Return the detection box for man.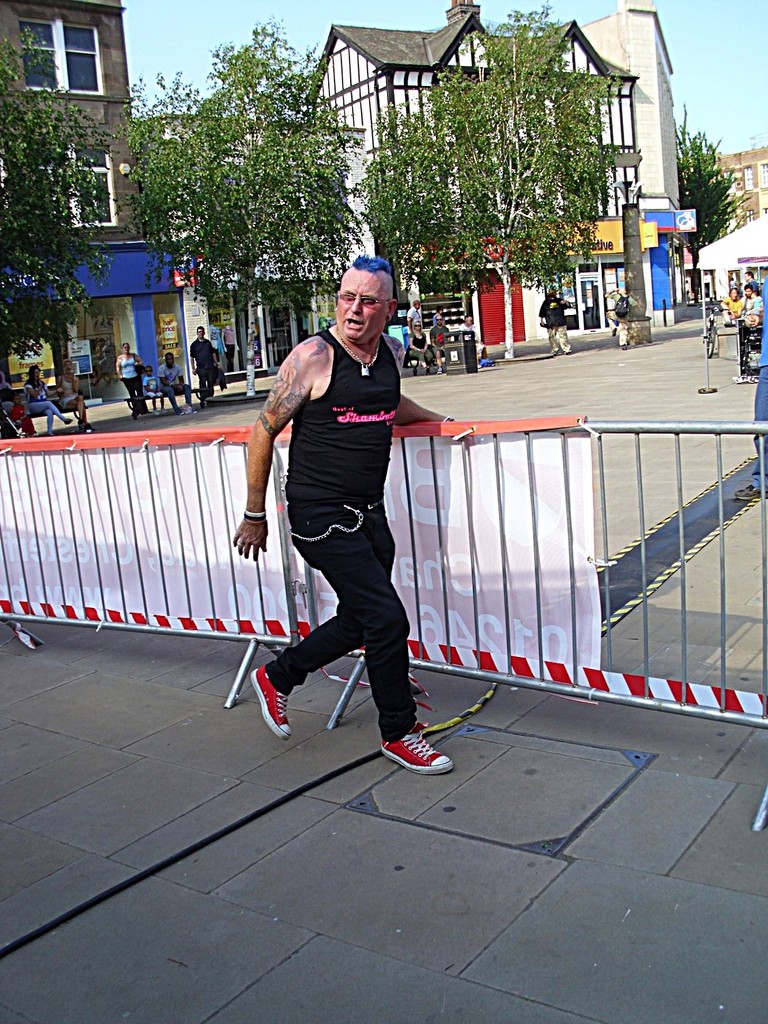
<bbox>740, 284, 764, 332</bbox>.
